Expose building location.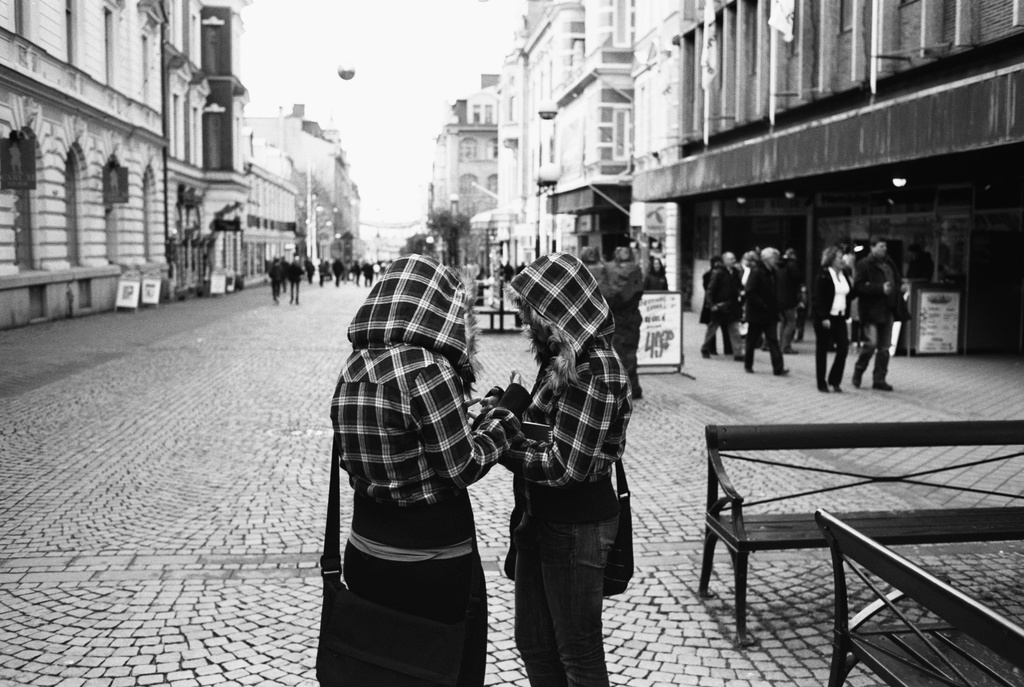
Exposed at select_region(627, 0, 1023, 345).
